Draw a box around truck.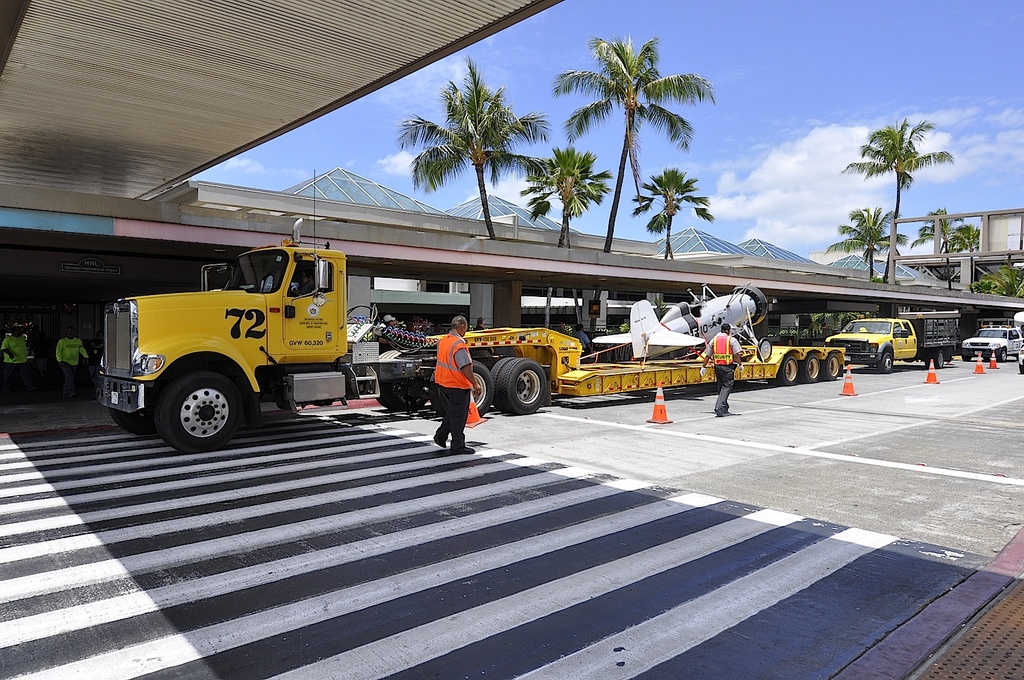
[94, 220, 849, 452].
